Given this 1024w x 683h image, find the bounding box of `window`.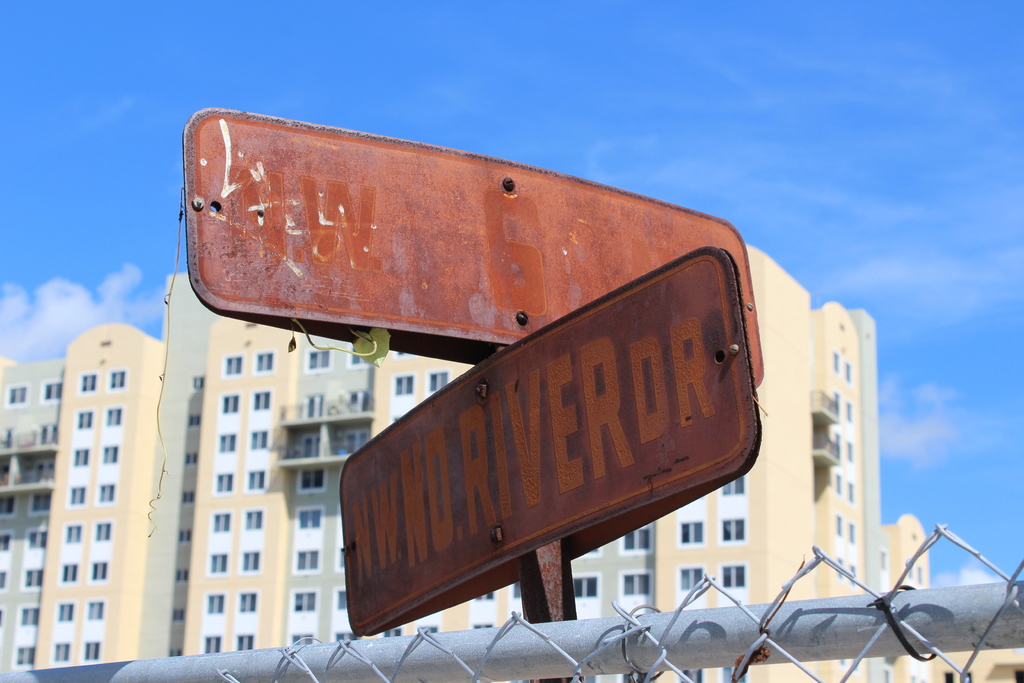
detection(187, 416, 200, 428).
